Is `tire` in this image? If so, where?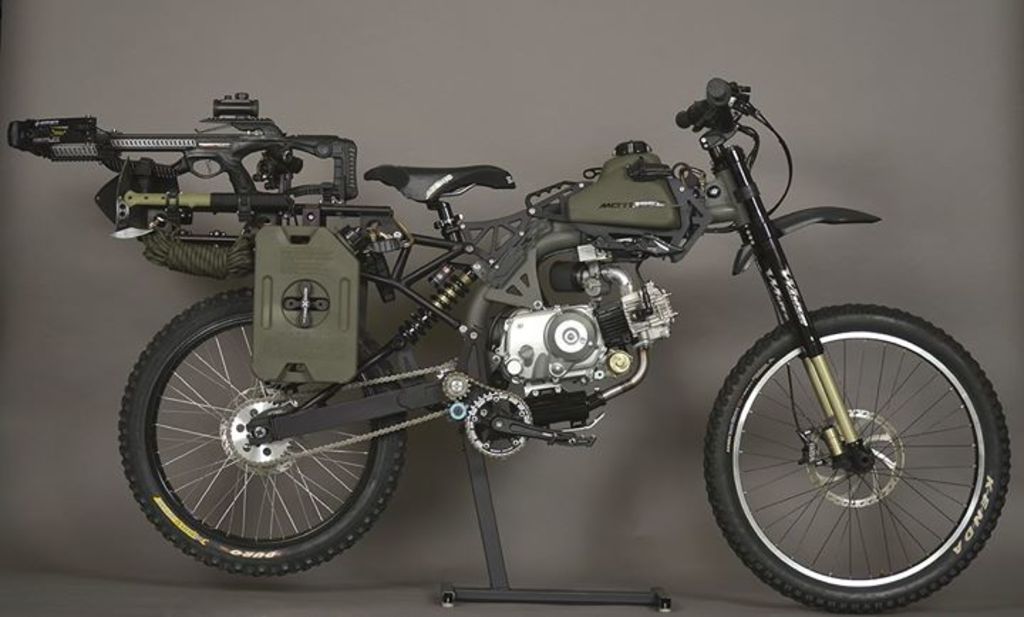
Yes, at x1=698, y1=303, x2=1020, y2=616.
